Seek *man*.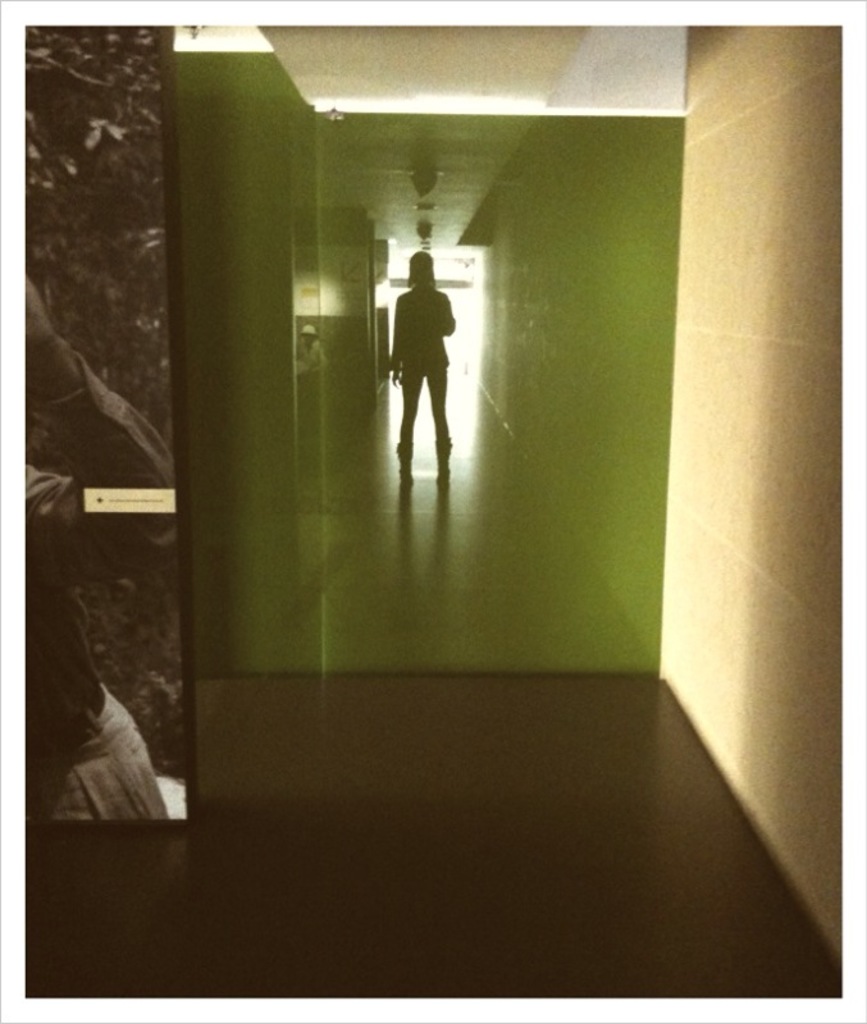
[x1=375, y1=244, x2=475, y2=467].
